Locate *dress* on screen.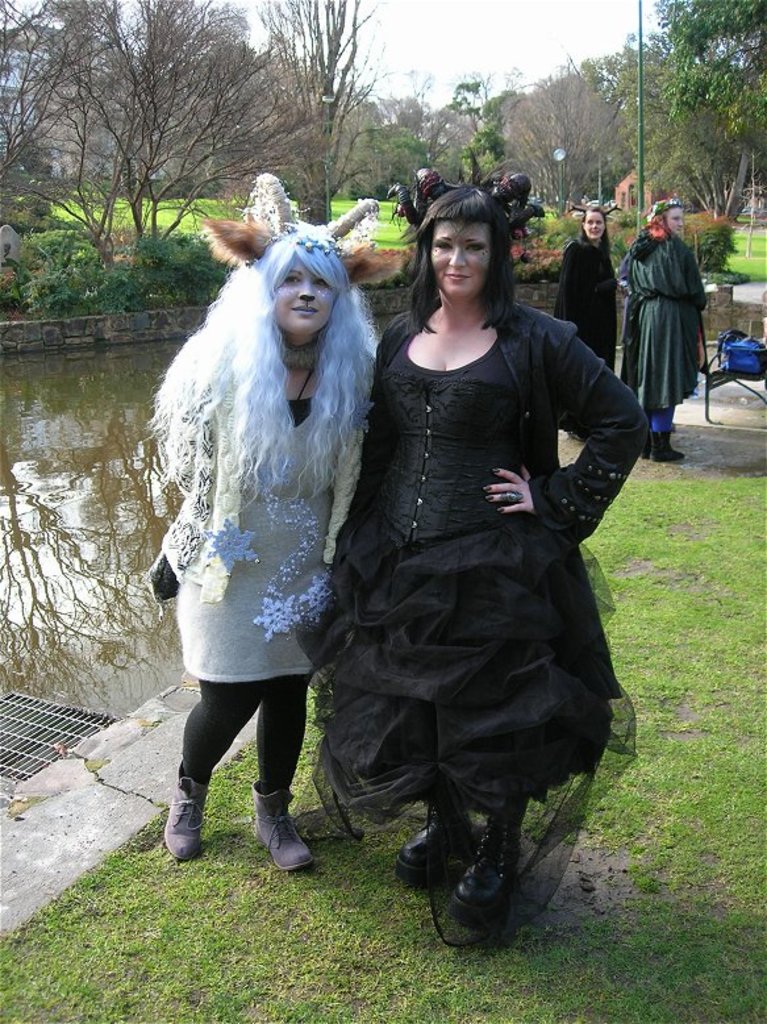
On screen at x1=299 y1=338 x2=635 y2=944.
